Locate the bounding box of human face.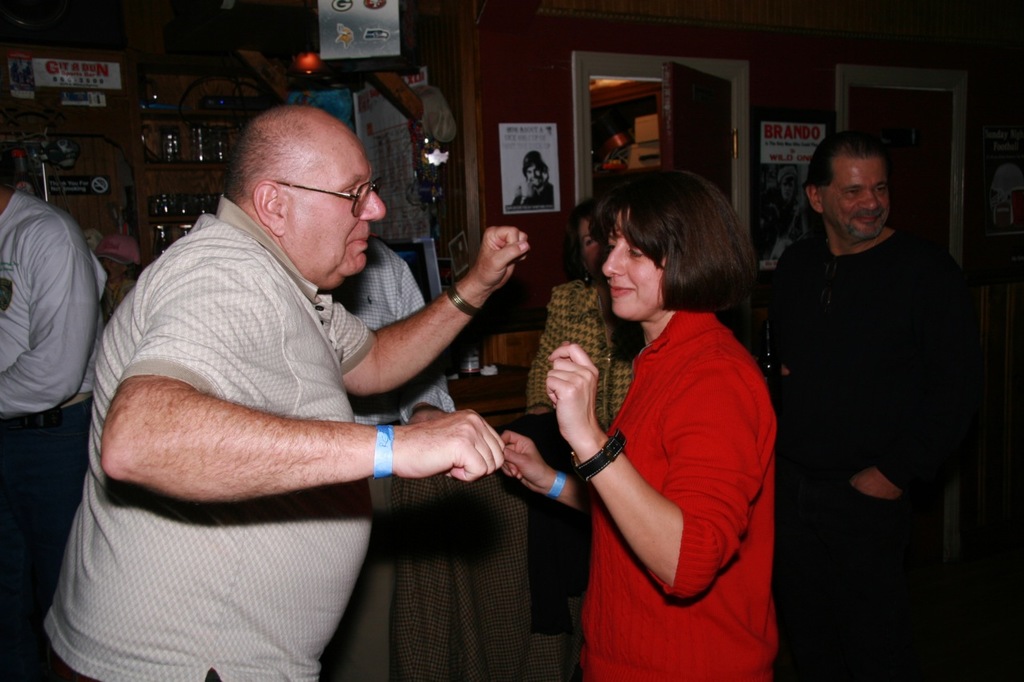
Bounding box: (x1=816, y1=155, x2=894, y2=243).
